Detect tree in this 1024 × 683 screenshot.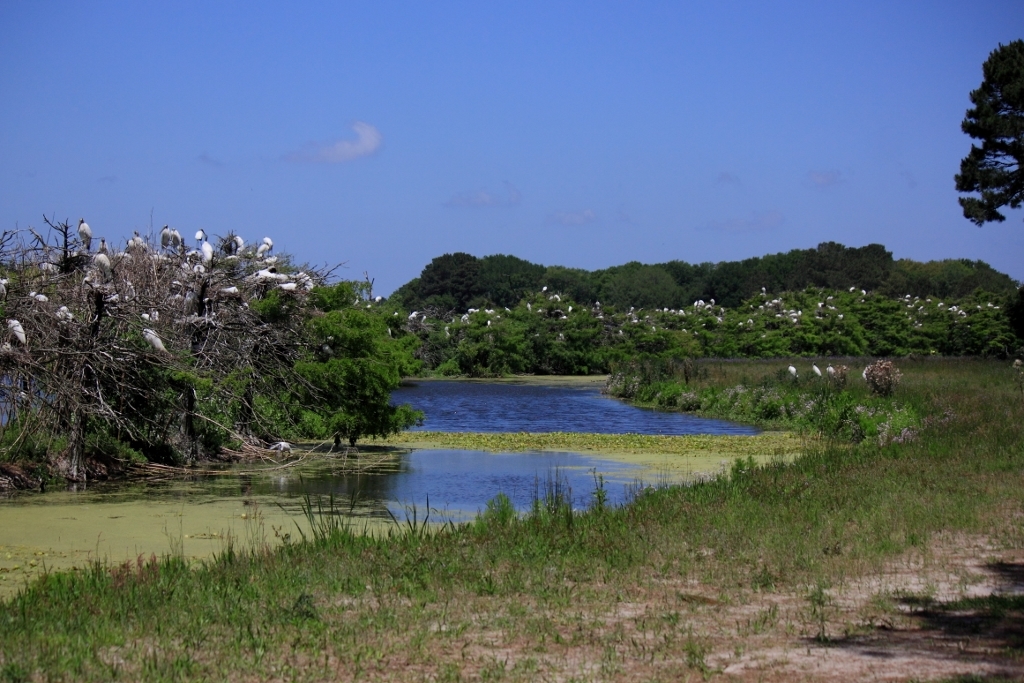
Detection: rect(955, 31, 1023, 229).
